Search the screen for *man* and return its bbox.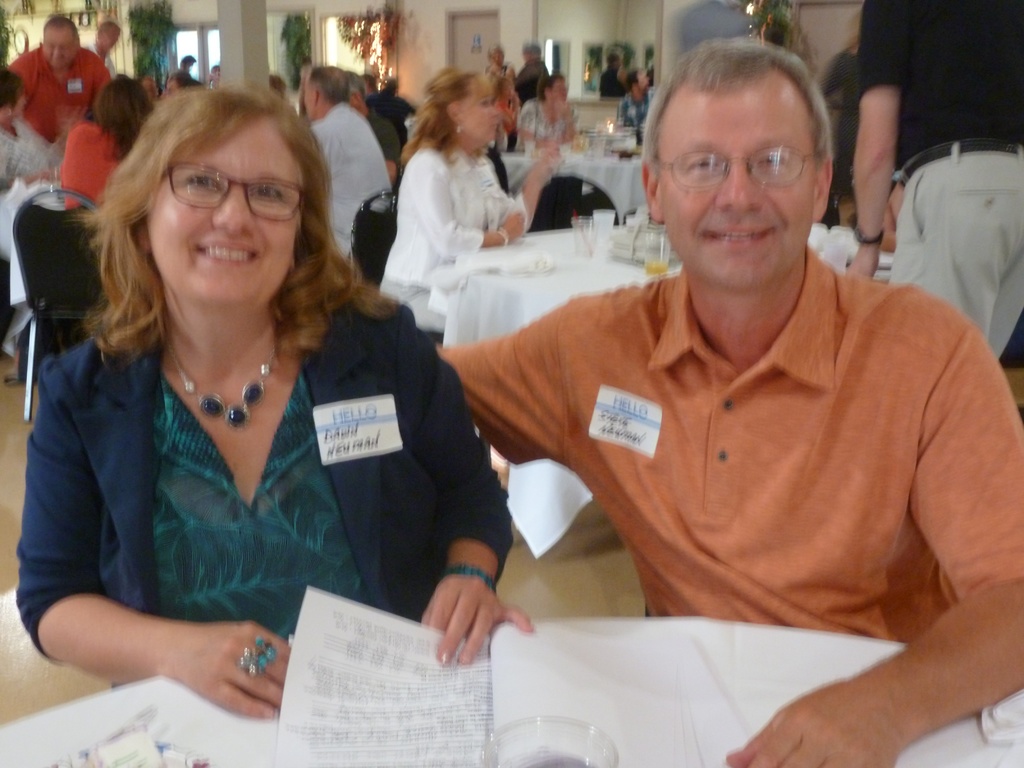
Found: region(349, 72, 398, 182).
